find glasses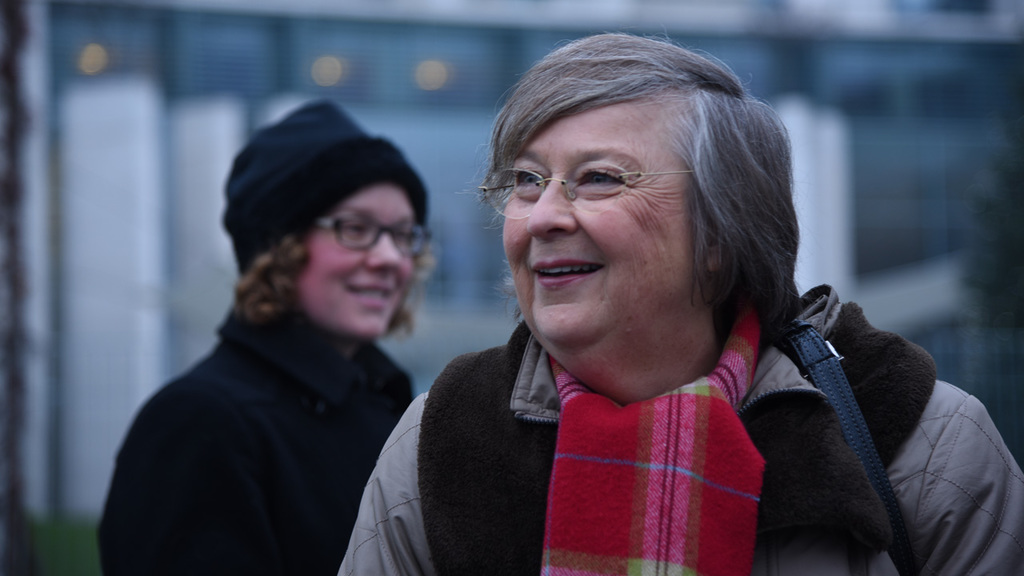
<box>314,210,432,259</box>
